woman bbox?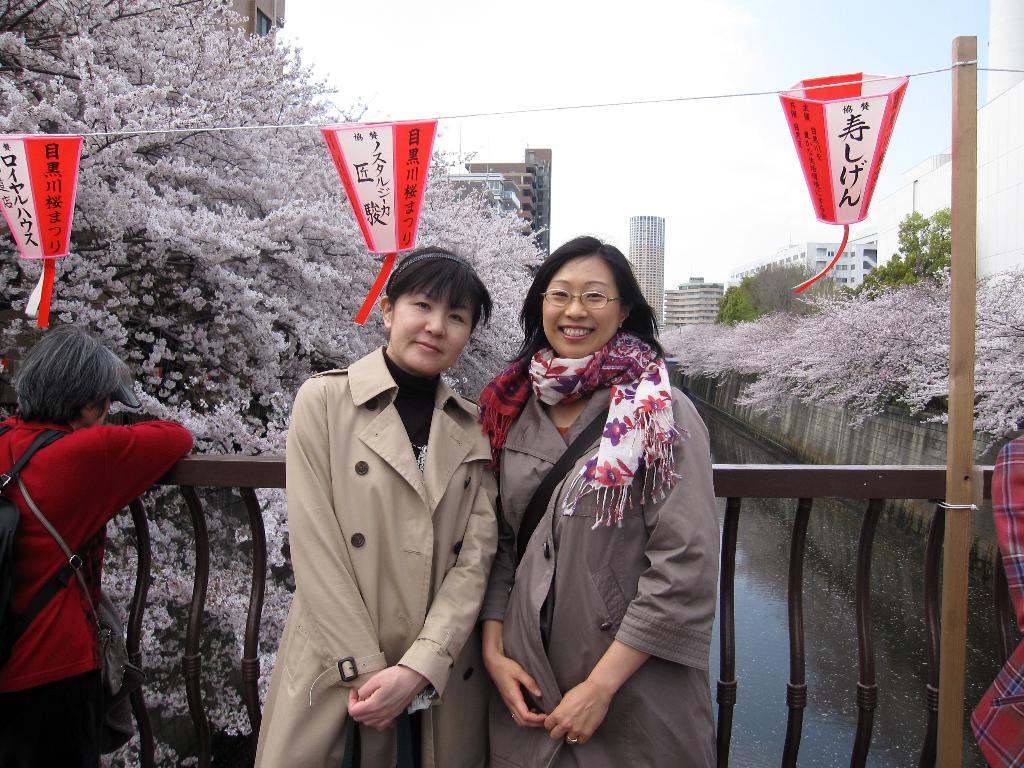
(x1=252, y1=243, x2=509, y2=767)
